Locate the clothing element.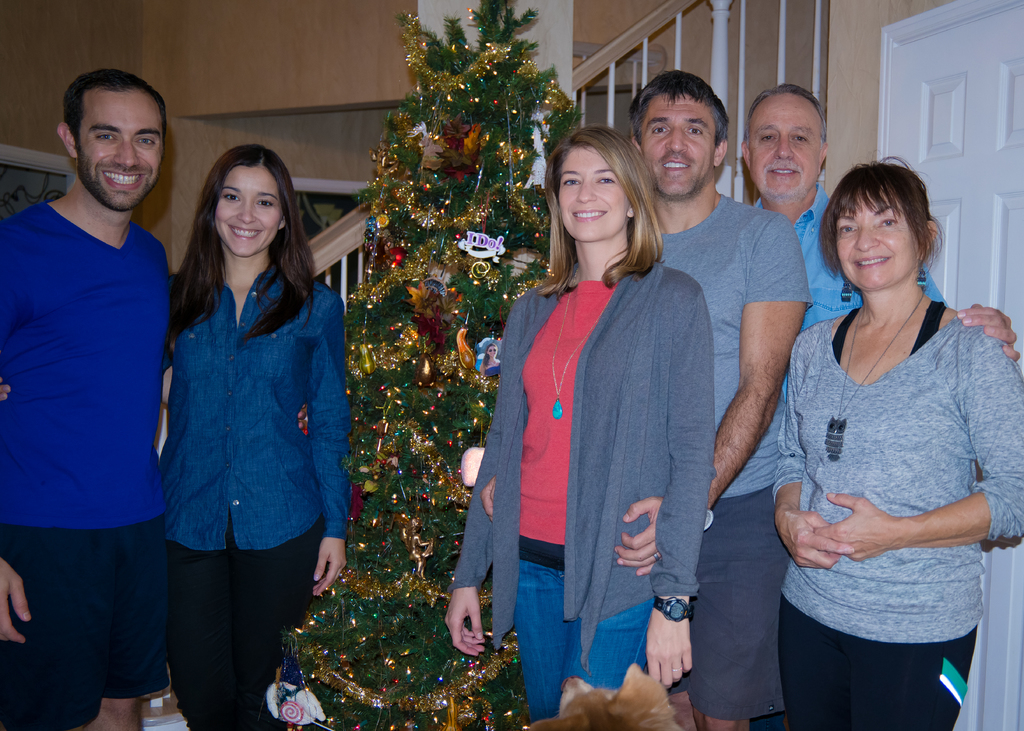
Element bbox: rect(747, 198, 975, 730).
